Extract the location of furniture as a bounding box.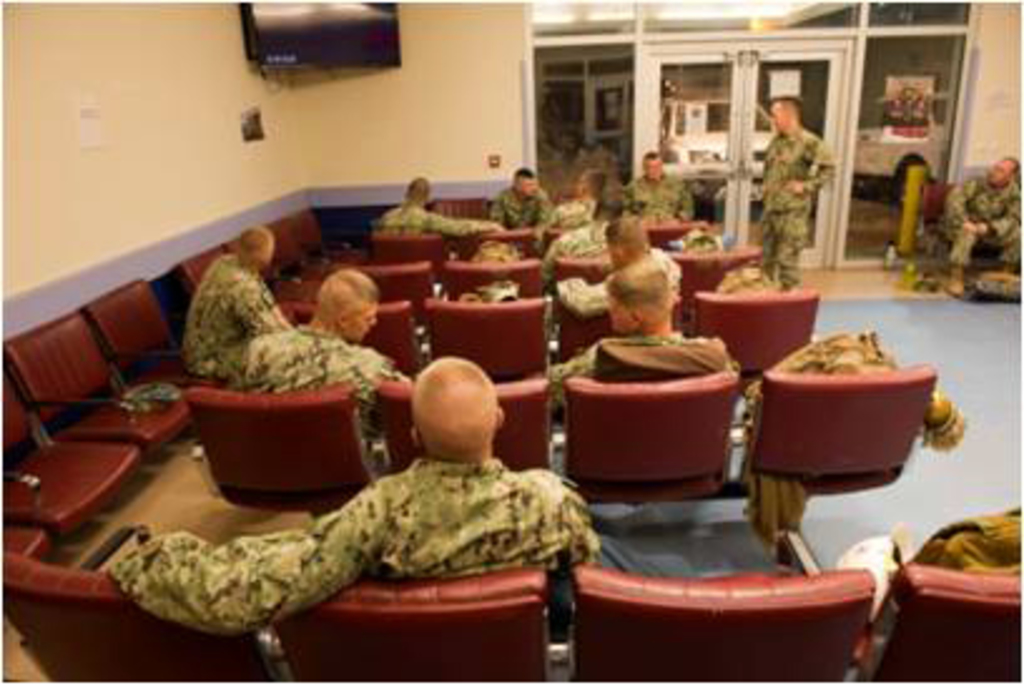
box(173, 206, 354, 326).
